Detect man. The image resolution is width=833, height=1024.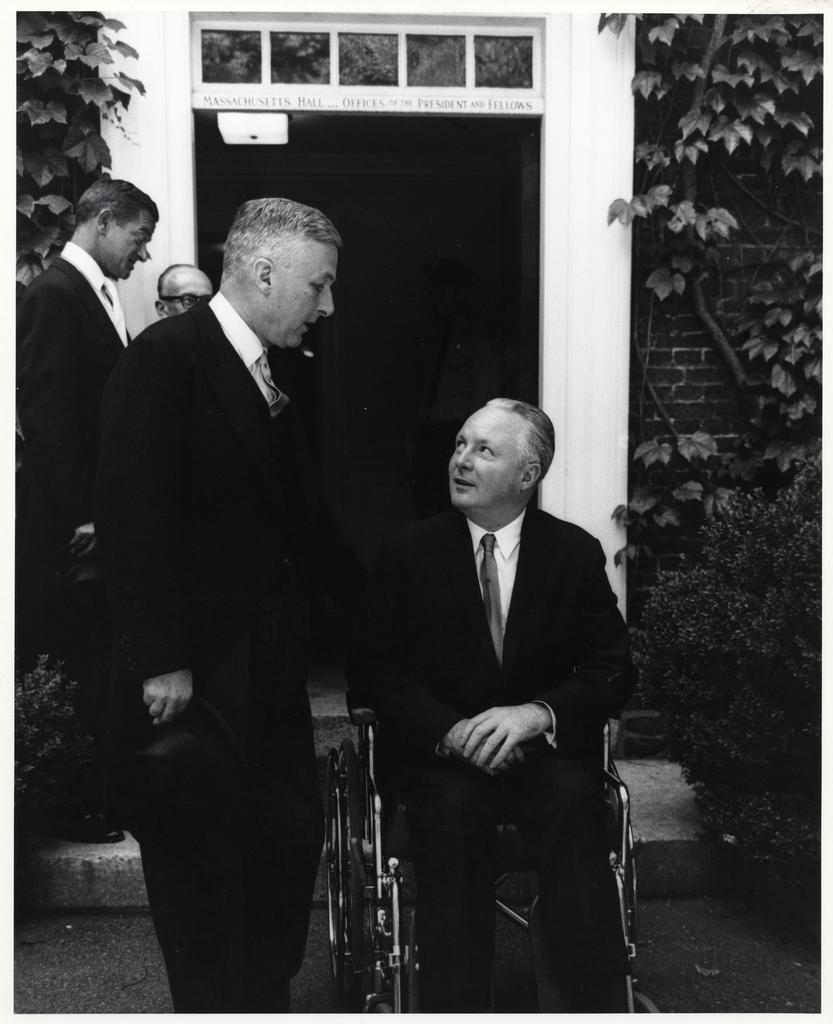
339:393:631:1020.
